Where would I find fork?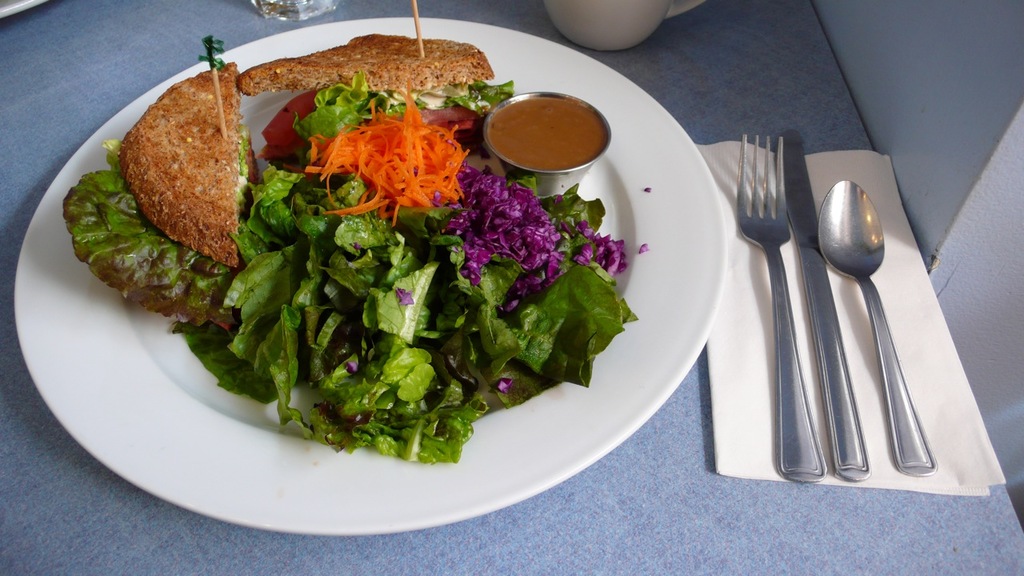
At crop(731, 130, 827, 484).
